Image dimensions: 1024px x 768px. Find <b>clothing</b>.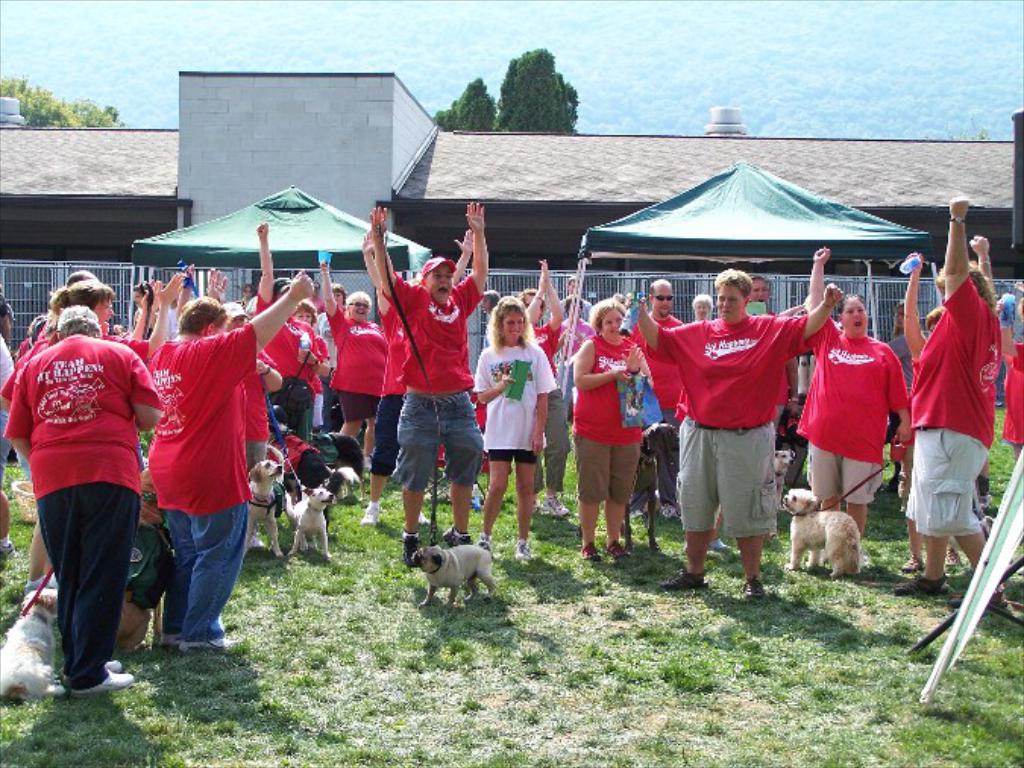
rect(168, 325, 252, 627).
